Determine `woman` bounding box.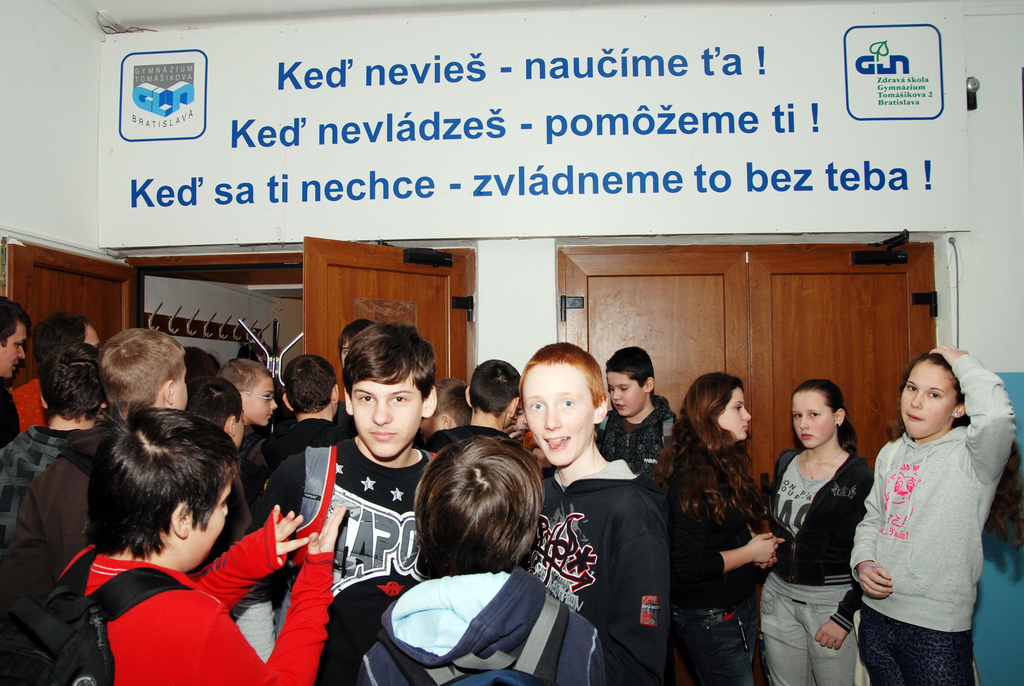
Determined: x1=755 y1=370 x2=883 y2=685.
